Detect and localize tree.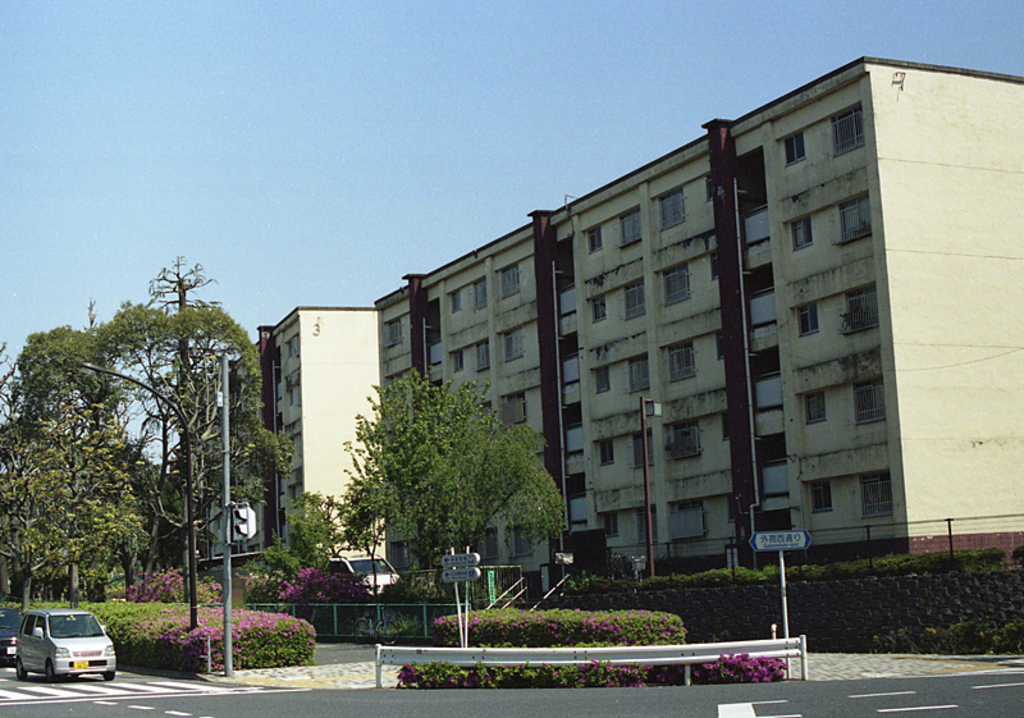
Localized at 0/294/146/610.
